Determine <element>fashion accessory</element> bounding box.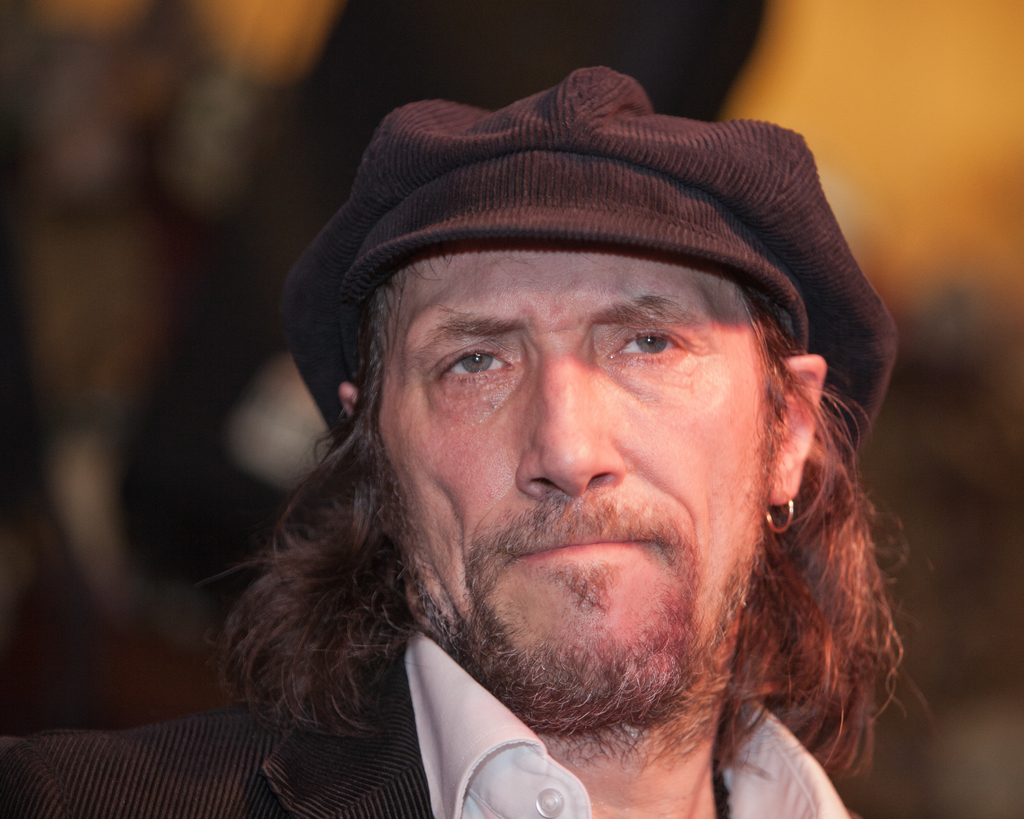
Determined: 764,491,797,534.
